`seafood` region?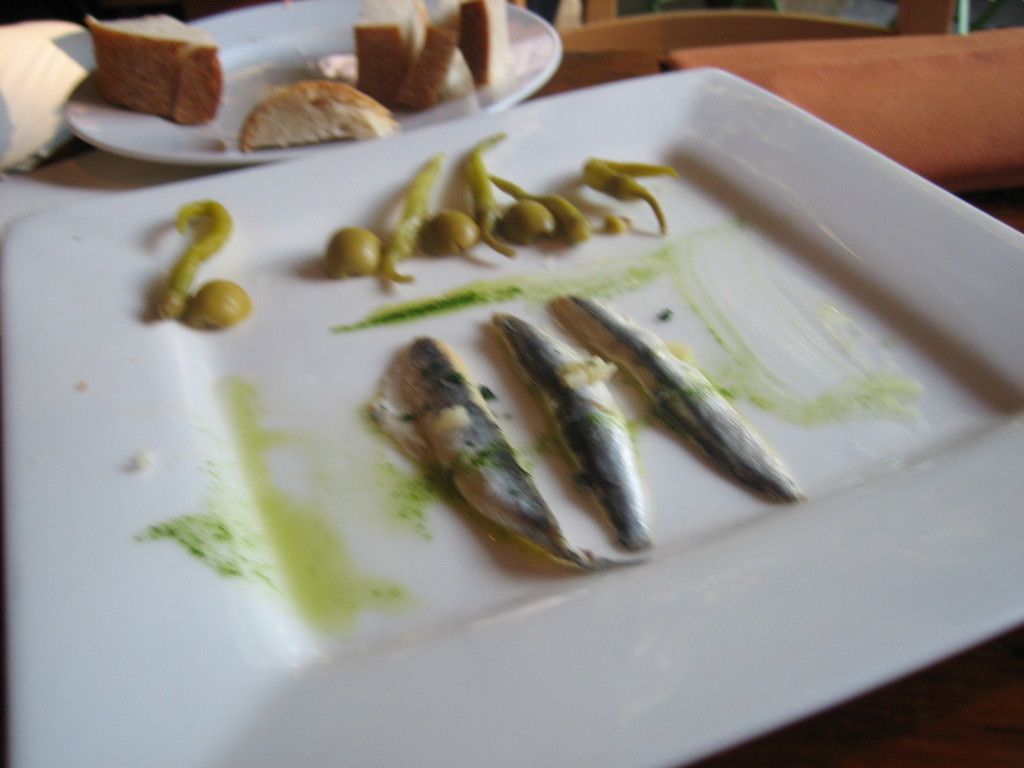
558 284 805 508
